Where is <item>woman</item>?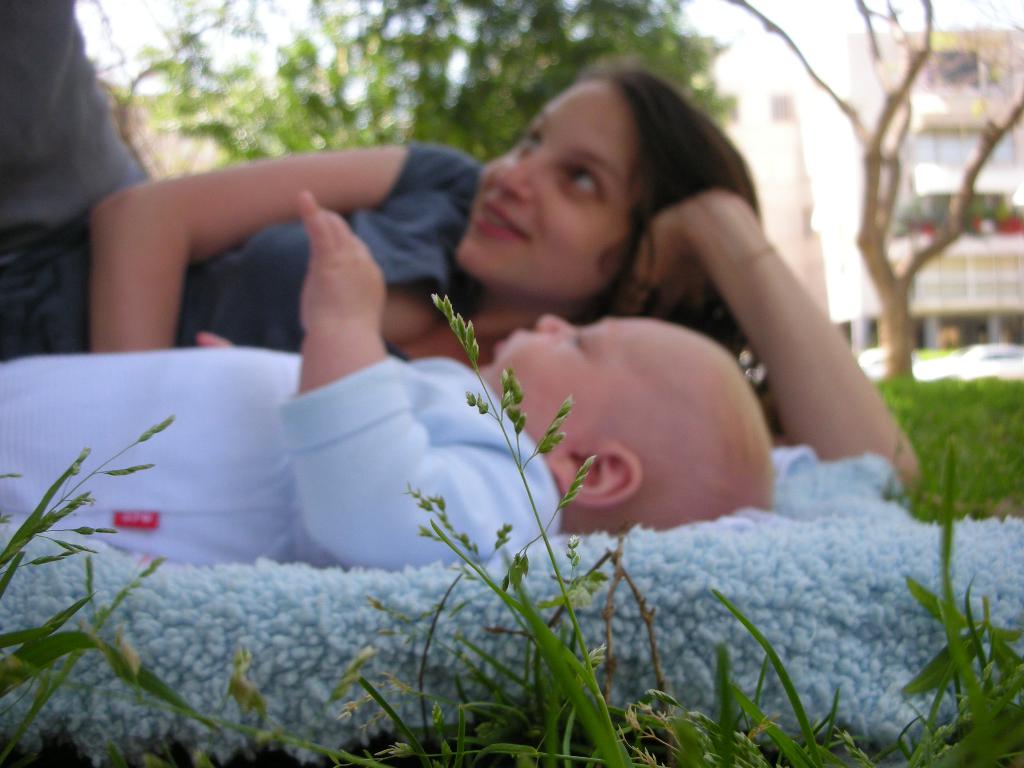
pyautogui.locateOnScreen(0, 0, 925, 494).
